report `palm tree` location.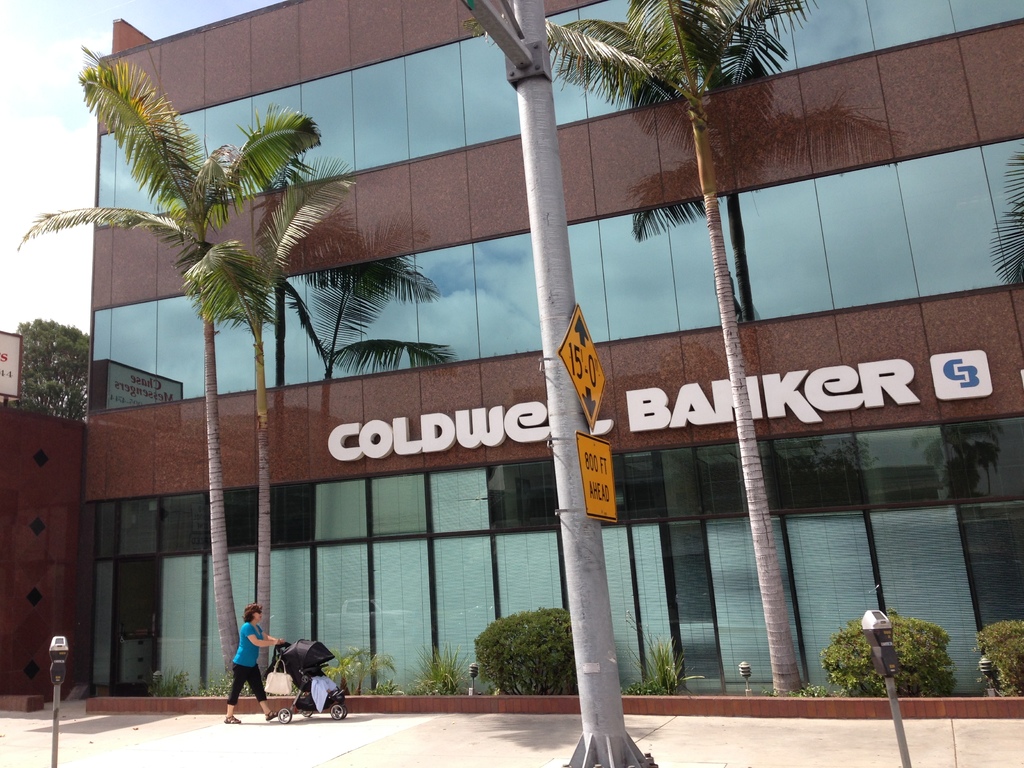
Report: l=42, t=39, r=305, b=676.
